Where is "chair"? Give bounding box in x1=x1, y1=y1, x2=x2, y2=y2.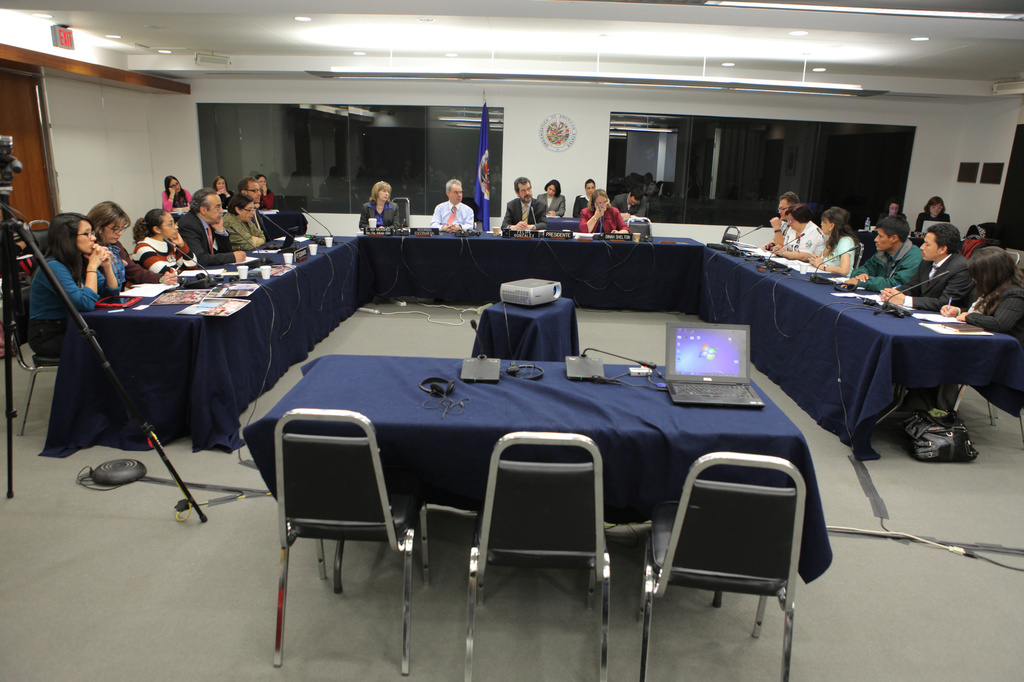
x1=271, y1=408, x2=432, y2=678.
